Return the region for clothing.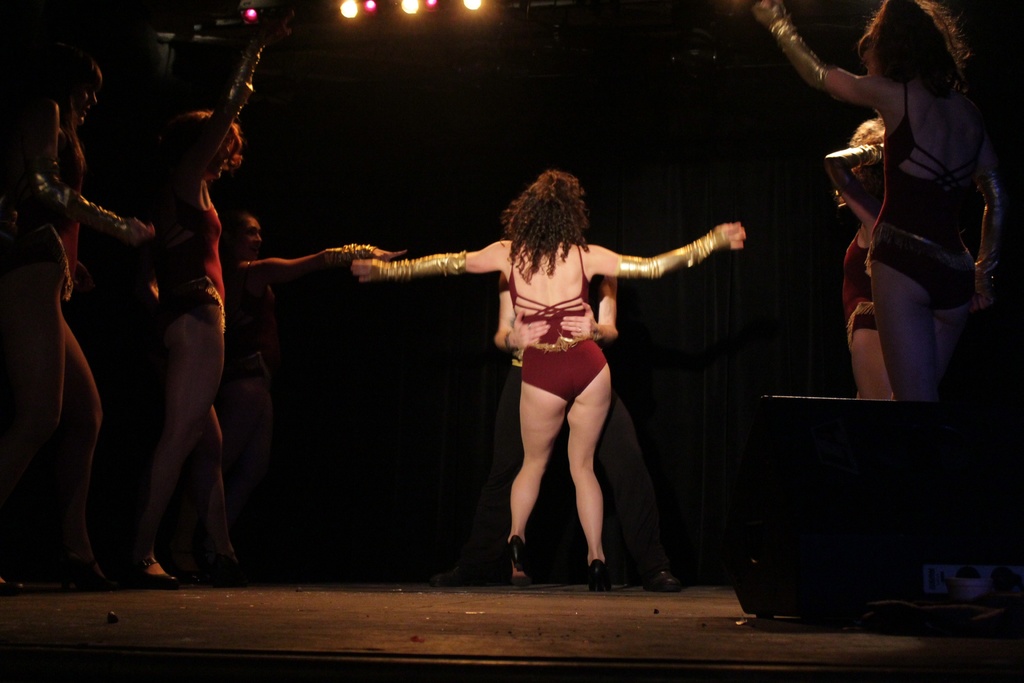
crop(153, 186, 228, 336).
